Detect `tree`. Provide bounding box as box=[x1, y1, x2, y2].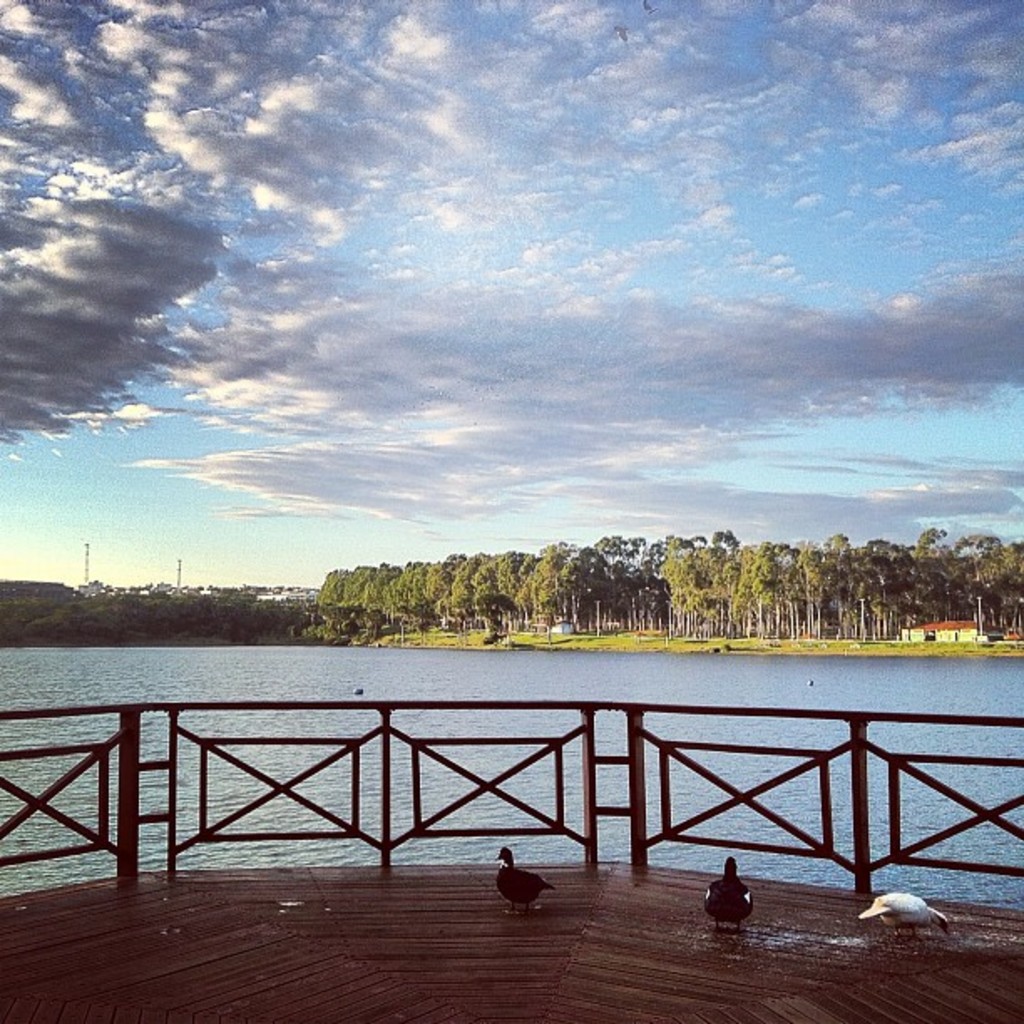
box=[850, 556, 897, 644].
